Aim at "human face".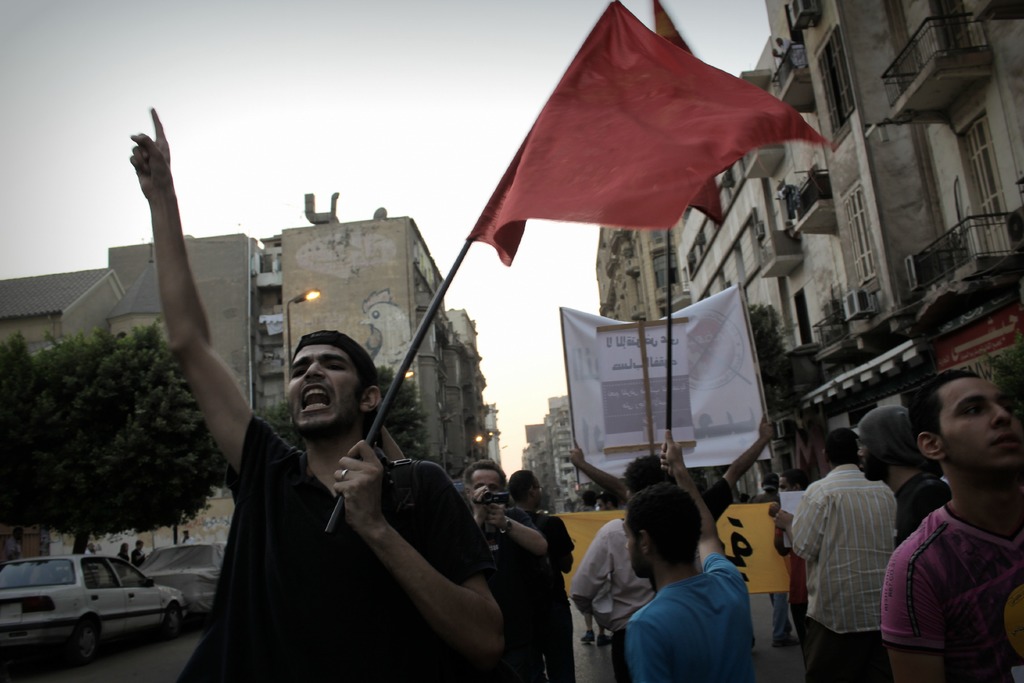
Aimed at (289, 340, 361, 438).
